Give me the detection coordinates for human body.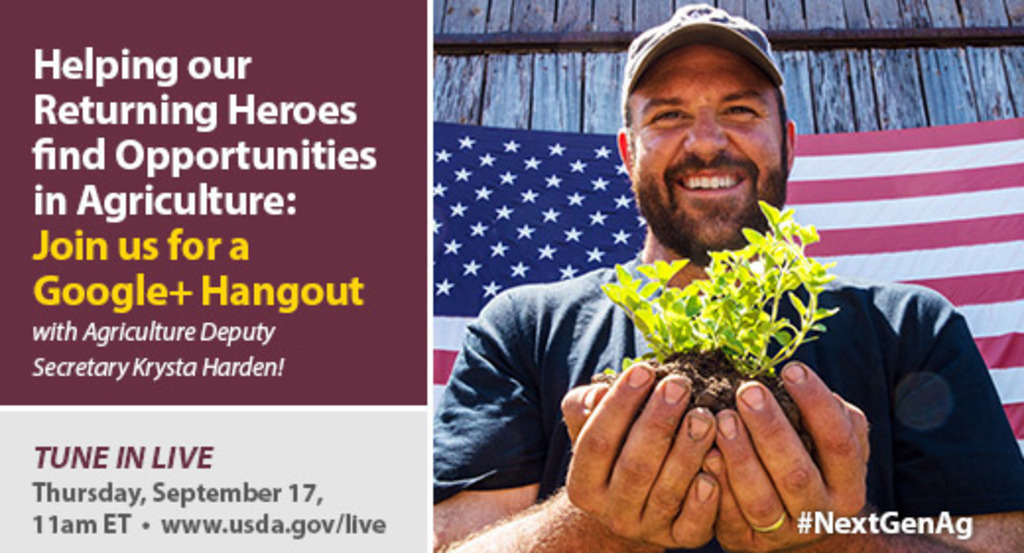
box=[427, 10, 1020, 551].
